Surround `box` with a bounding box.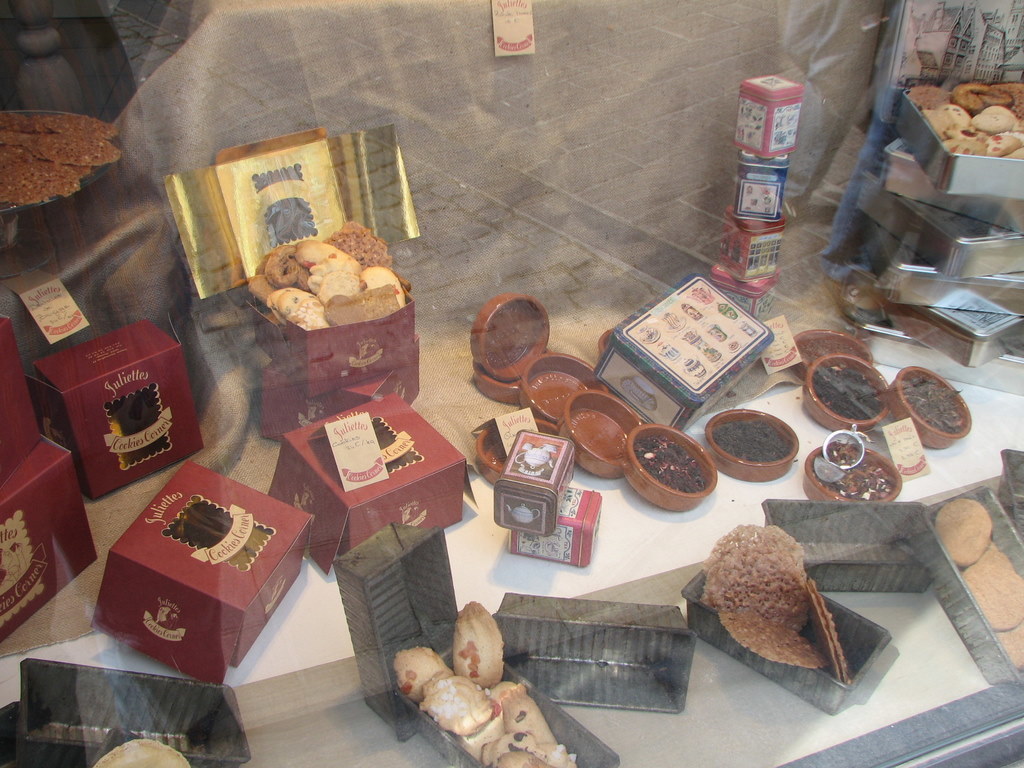
[x1=27, y1=315, x2=213, y2=502].
